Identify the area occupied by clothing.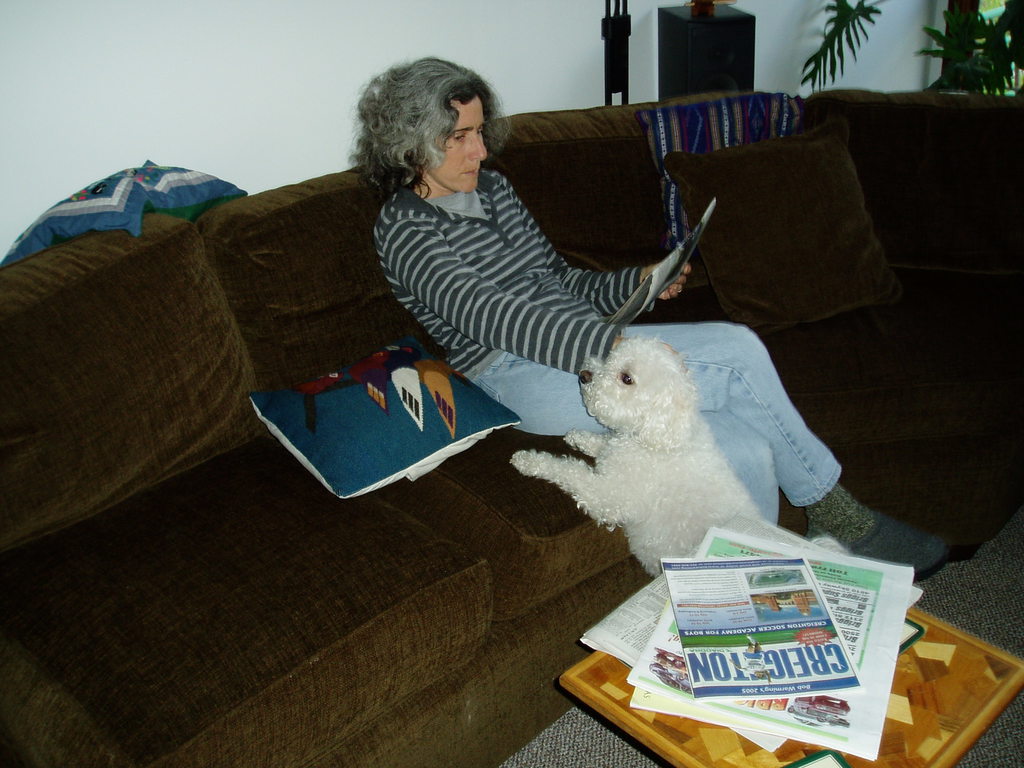
Area: 367/152/852/538.
